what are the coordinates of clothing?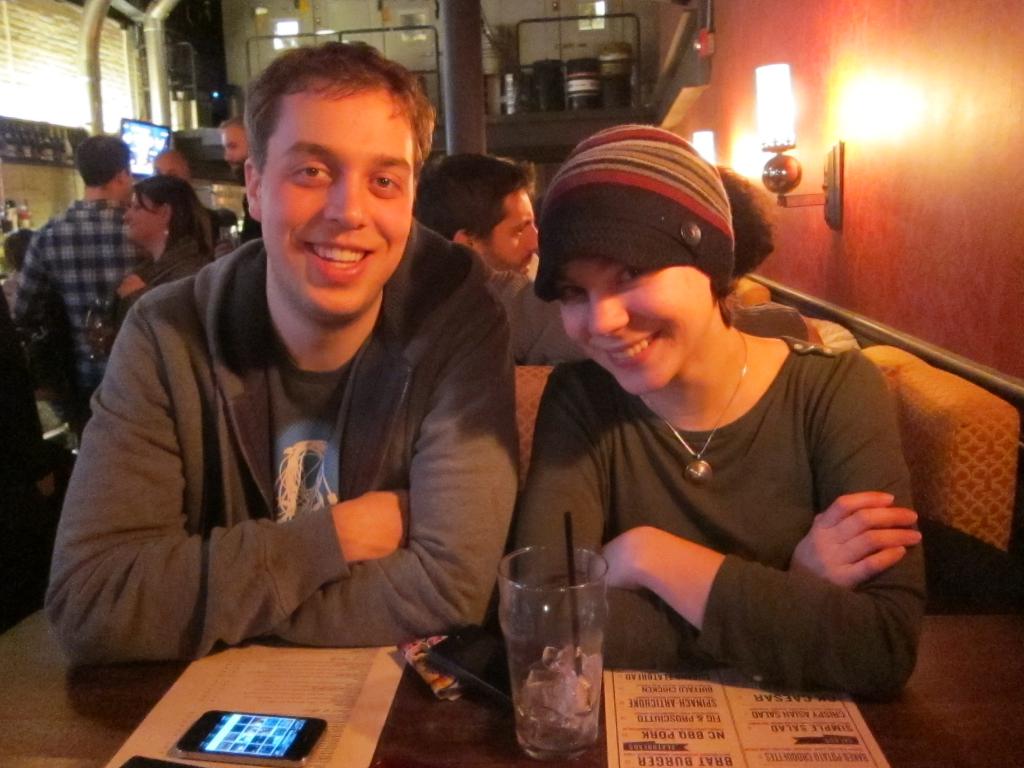
511 340 931 696.
